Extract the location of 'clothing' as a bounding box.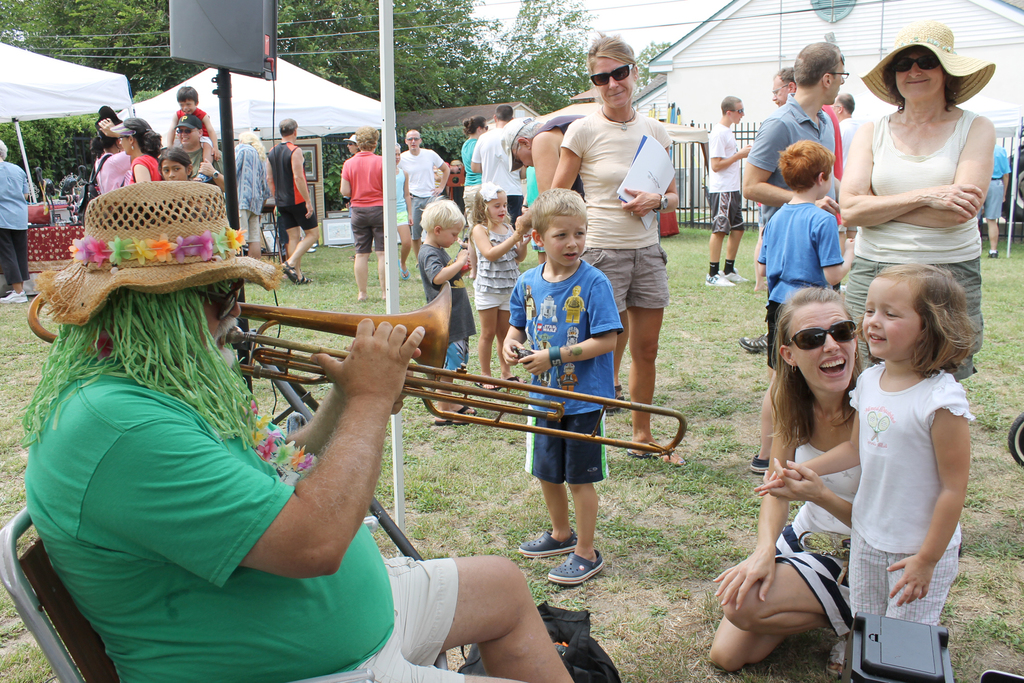
973, 146, 1012, 218.
